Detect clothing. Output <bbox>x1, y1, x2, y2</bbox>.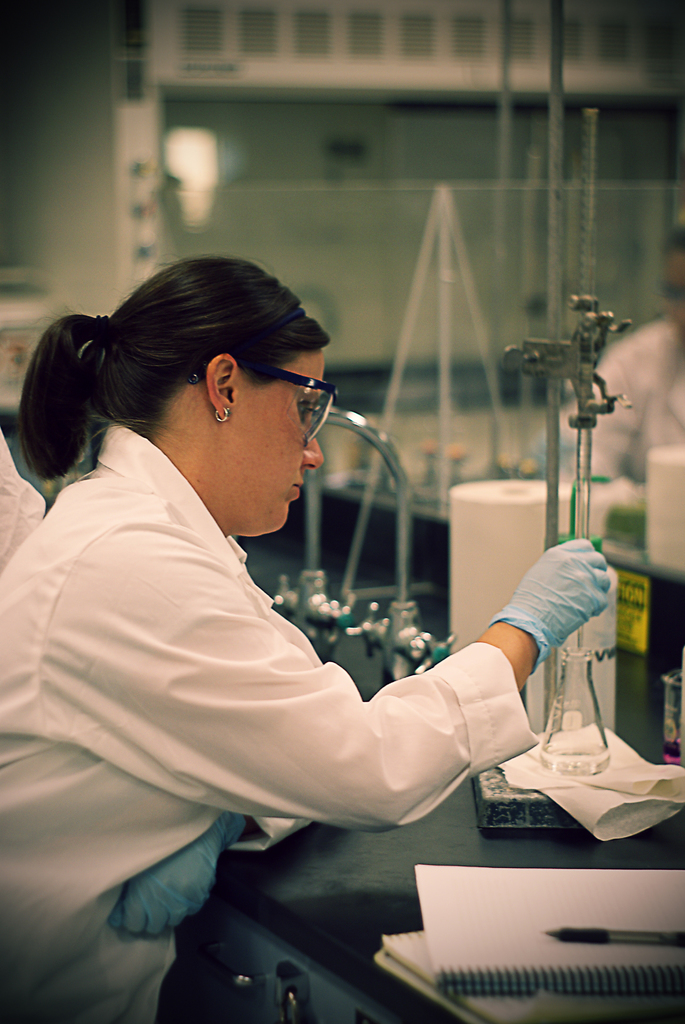
<bbox>0, 435, 43, 556</bbox>.
